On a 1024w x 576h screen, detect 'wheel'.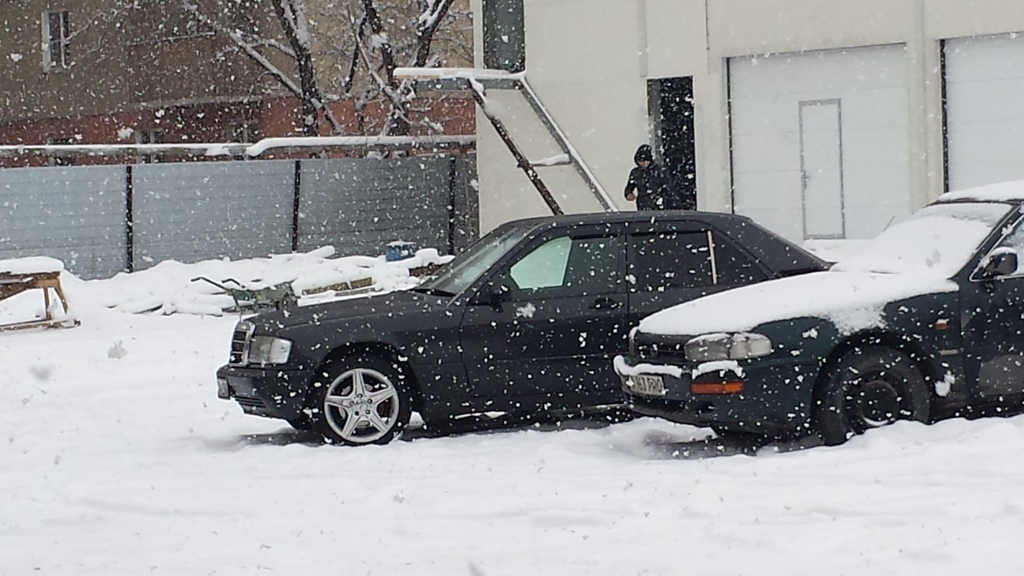
[left=816, top=351, right=924, bottom=451].
